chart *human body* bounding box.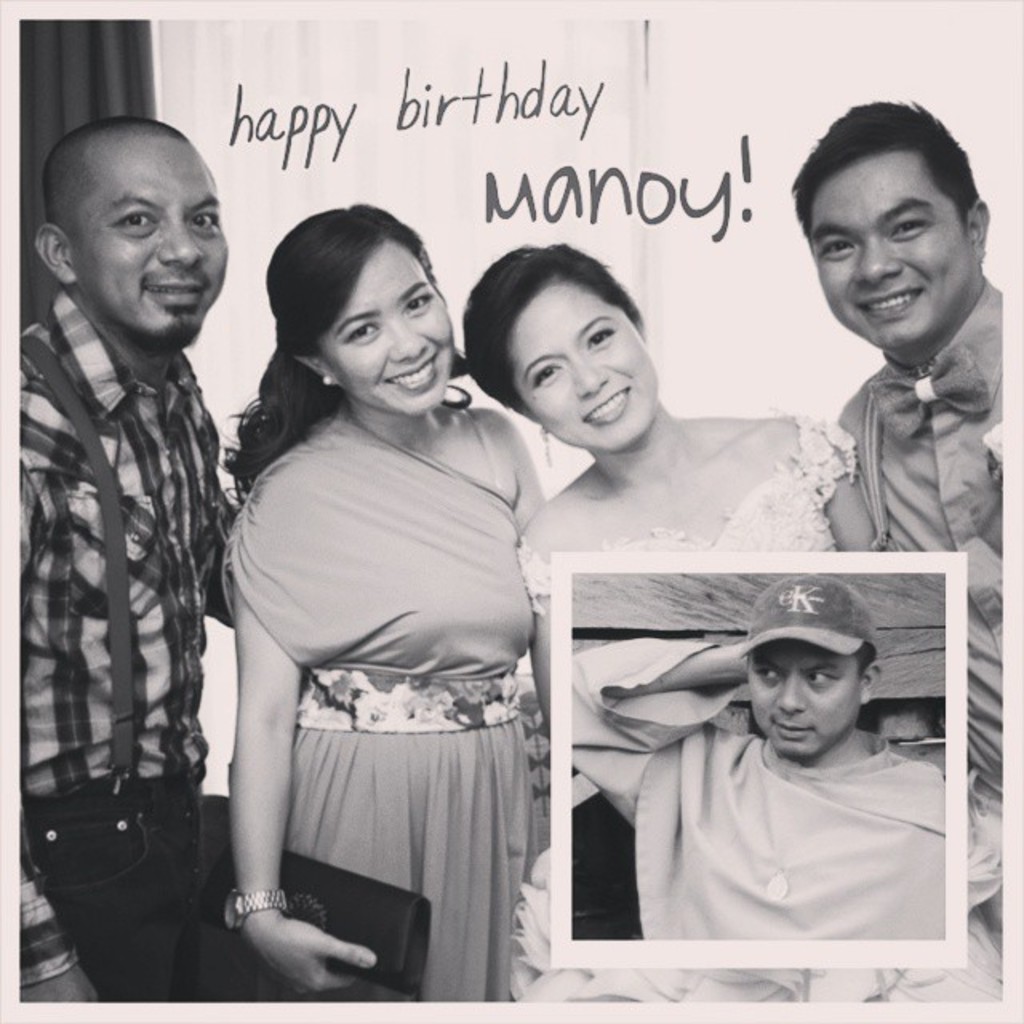
Charted: 446:248:862:1003.
